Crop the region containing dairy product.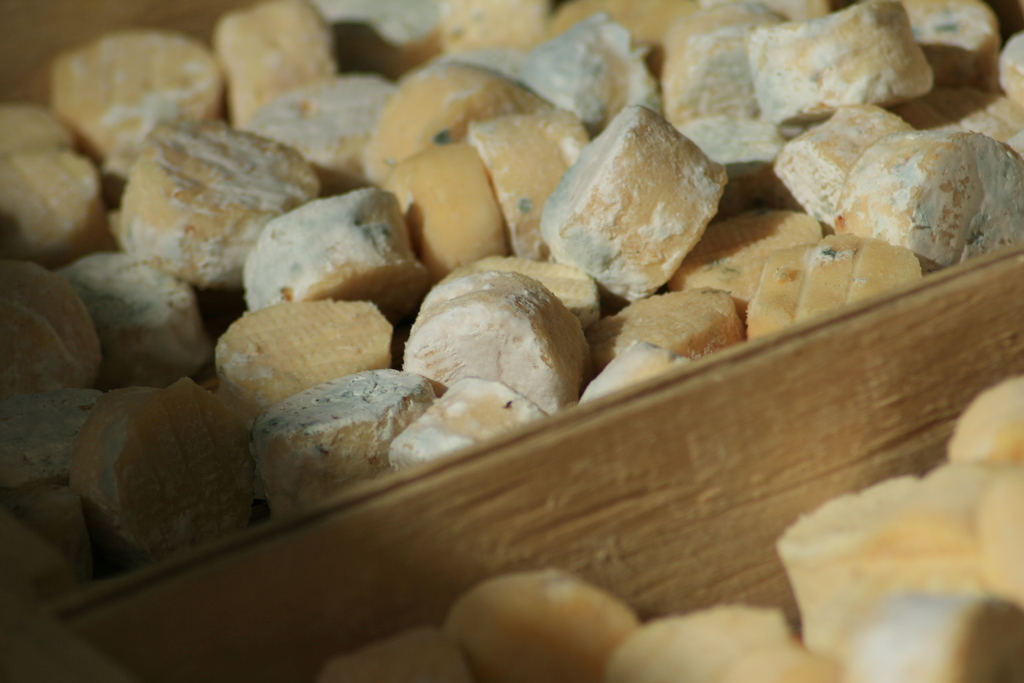
Crop region: 939:377:1023:482.
